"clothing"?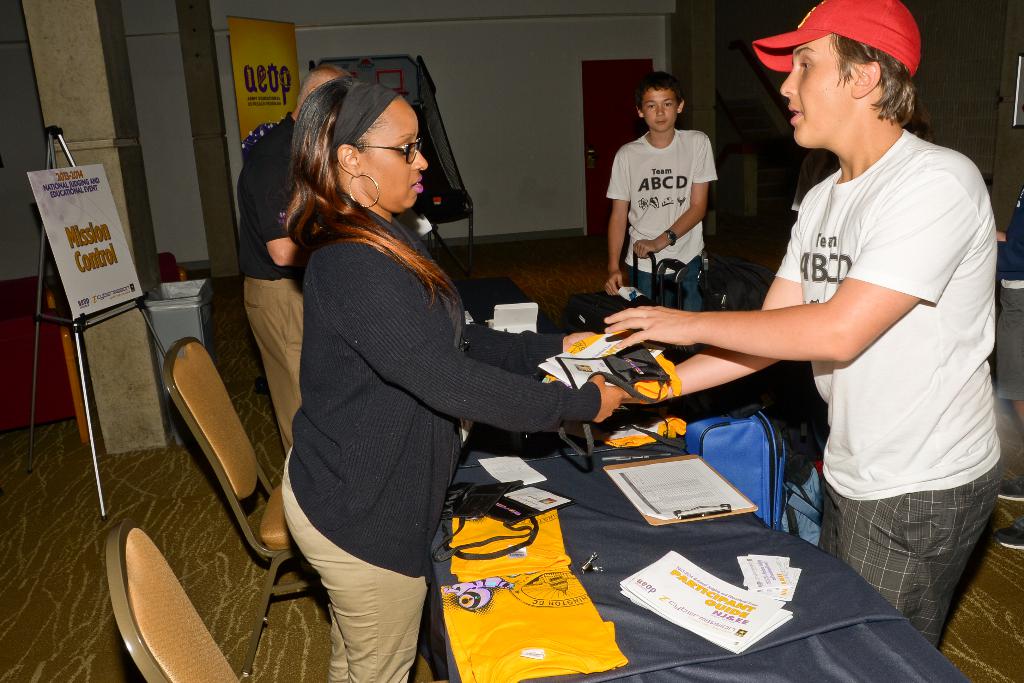
box=[281, 192, 601, 682]
